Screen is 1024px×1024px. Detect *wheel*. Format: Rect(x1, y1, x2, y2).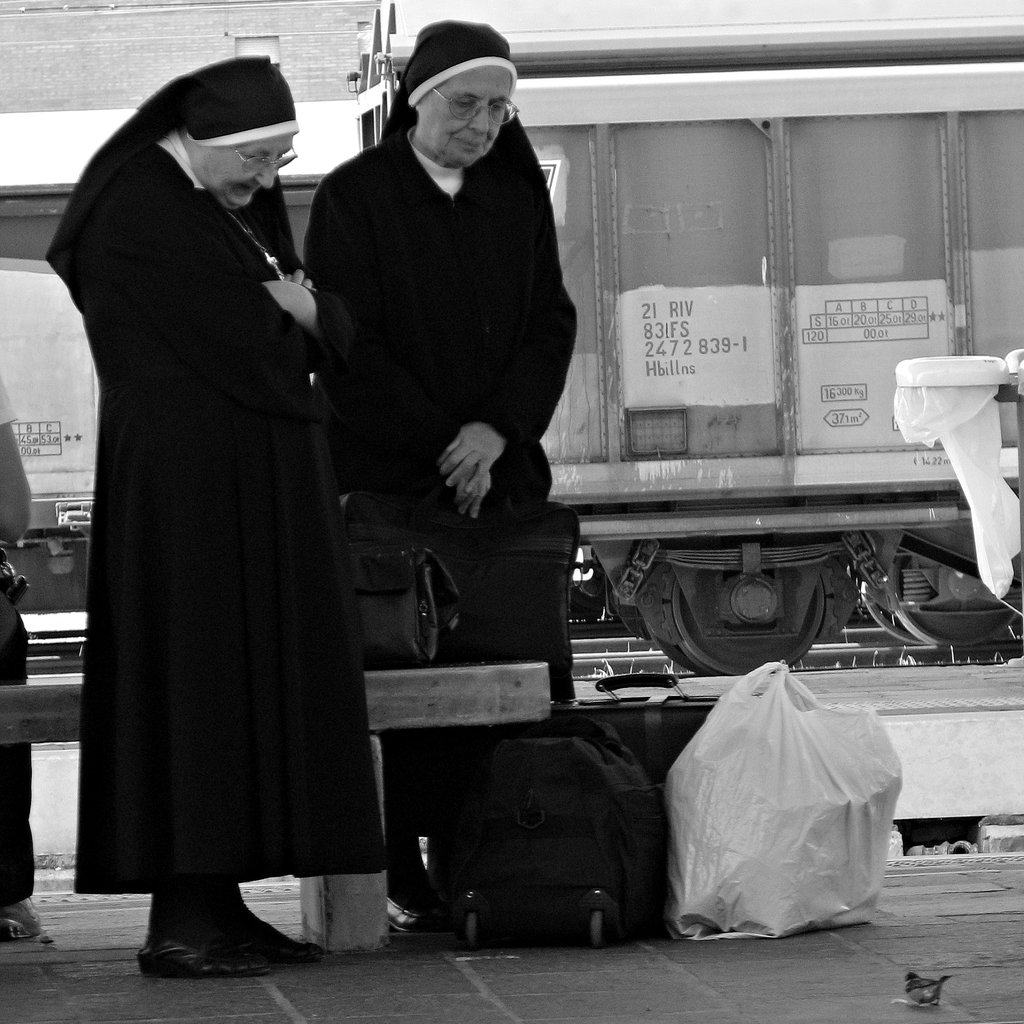
Rect(891, 556, 1017, 648).
